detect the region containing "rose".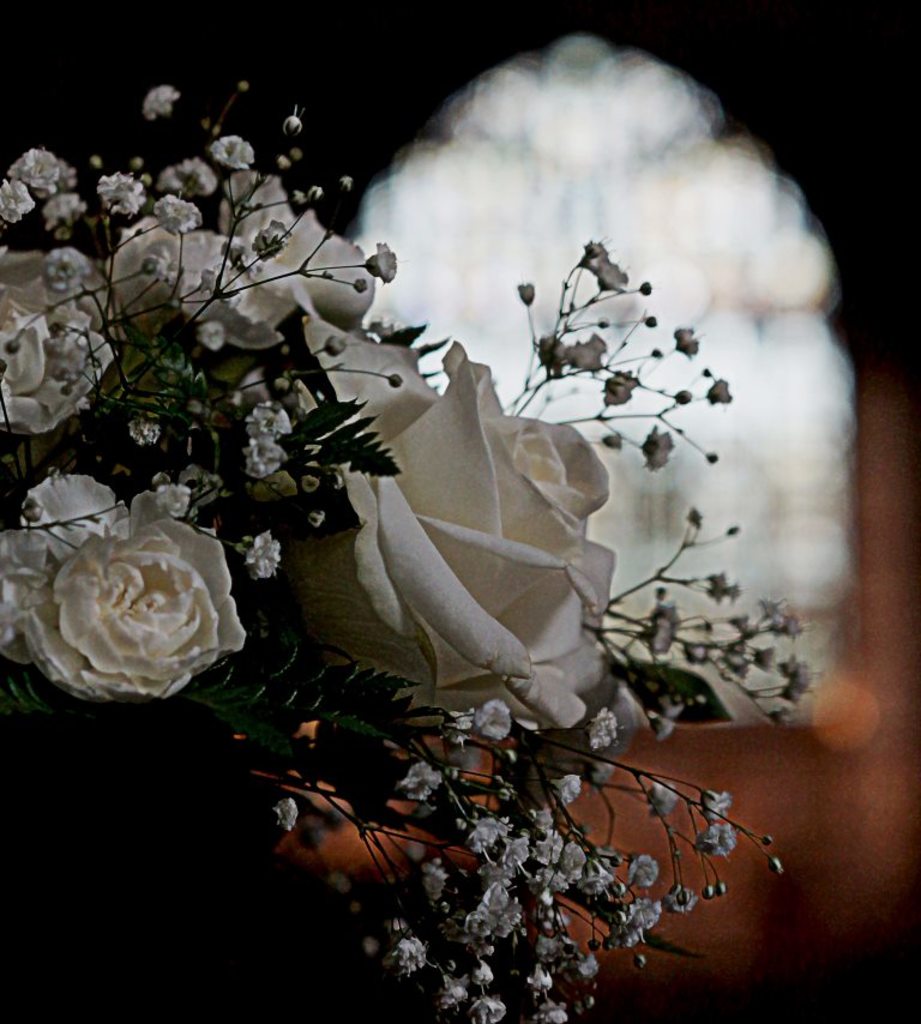
(110, 219, 306, 348).
